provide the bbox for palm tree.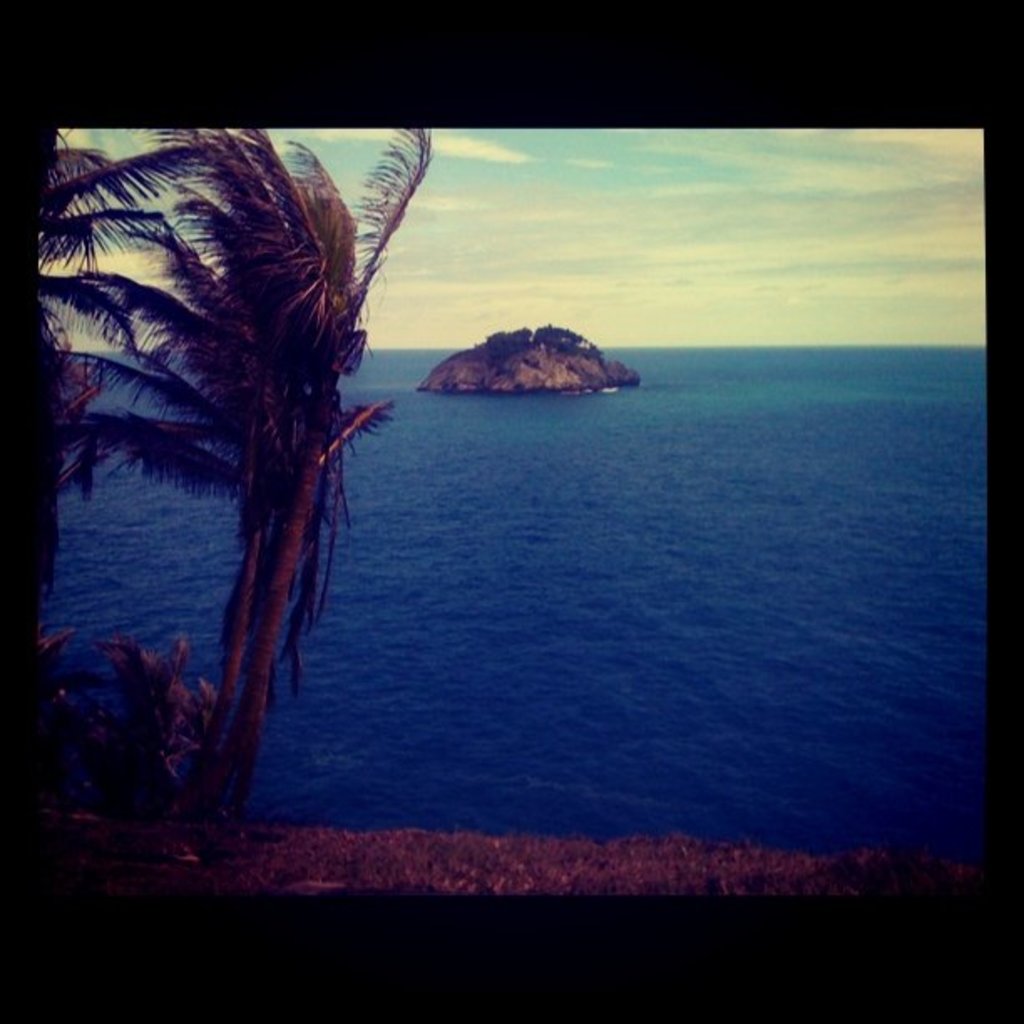
box=[50, 171, 395, 815].
